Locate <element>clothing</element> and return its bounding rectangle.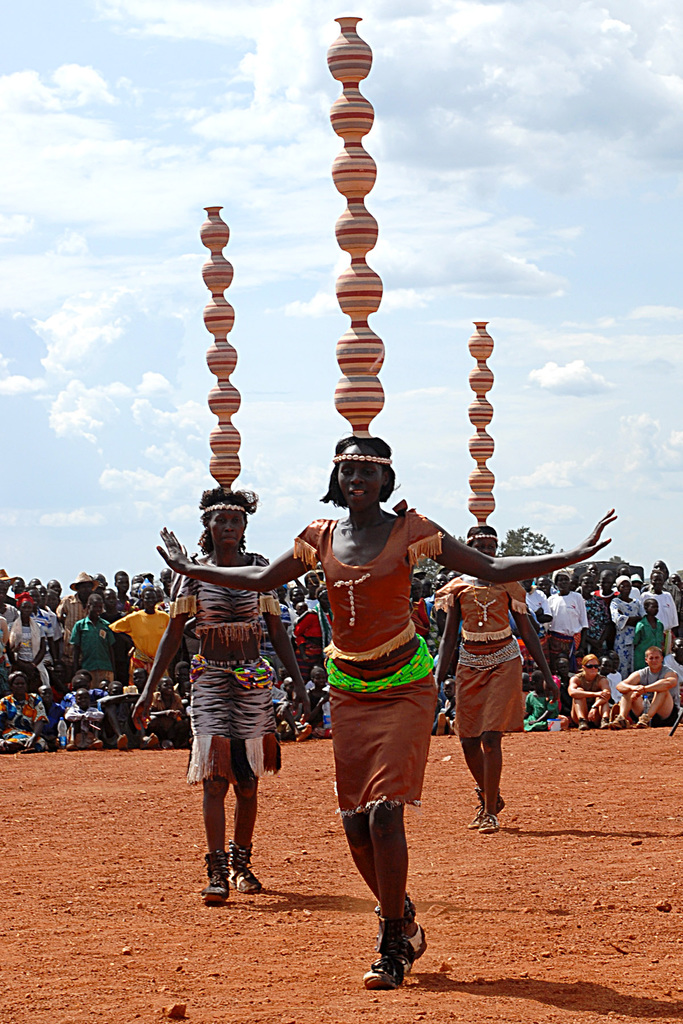
pyautogui.locateOnScreen(436, 573, 530, 732).
